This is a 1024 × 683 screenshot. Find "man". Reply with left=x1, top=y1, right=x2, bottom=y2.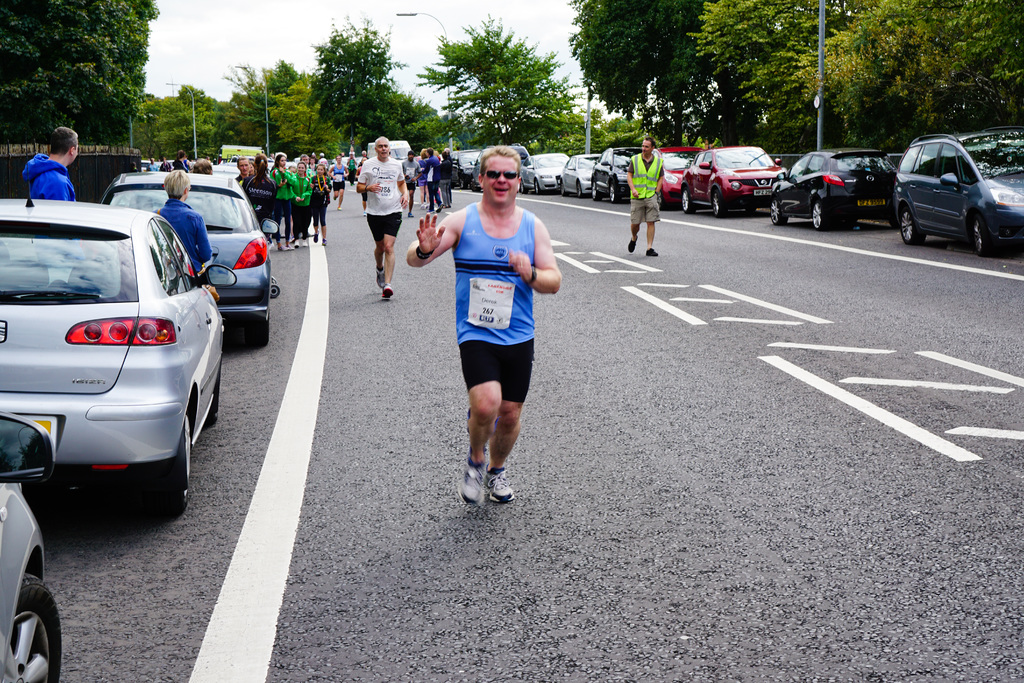
left=445, top=146, right=452, bottom=200.
